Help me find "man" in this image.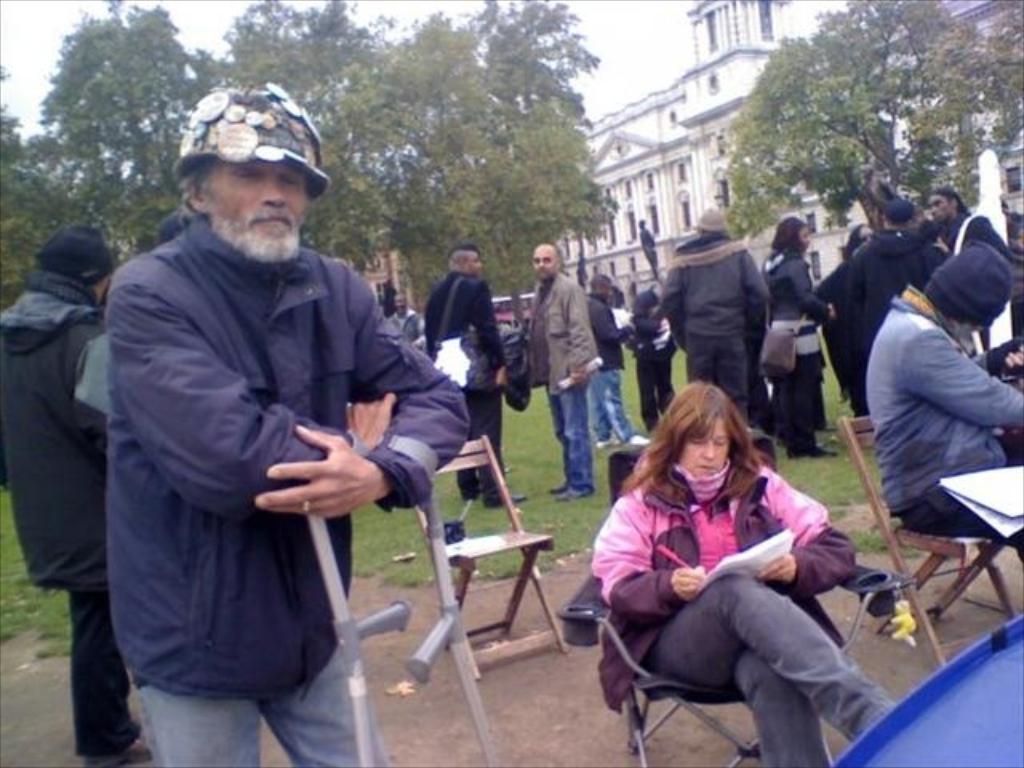
Found it: 0 218 130 766.
